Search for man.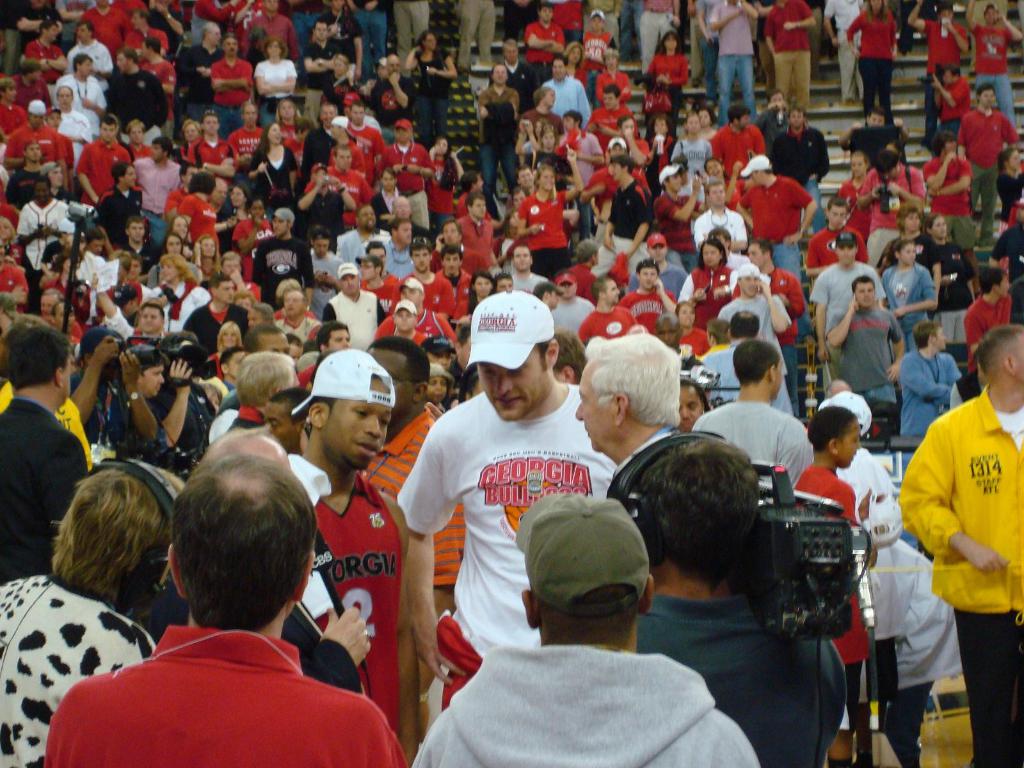
Found at l=867, t=538, r=966, b=767.
